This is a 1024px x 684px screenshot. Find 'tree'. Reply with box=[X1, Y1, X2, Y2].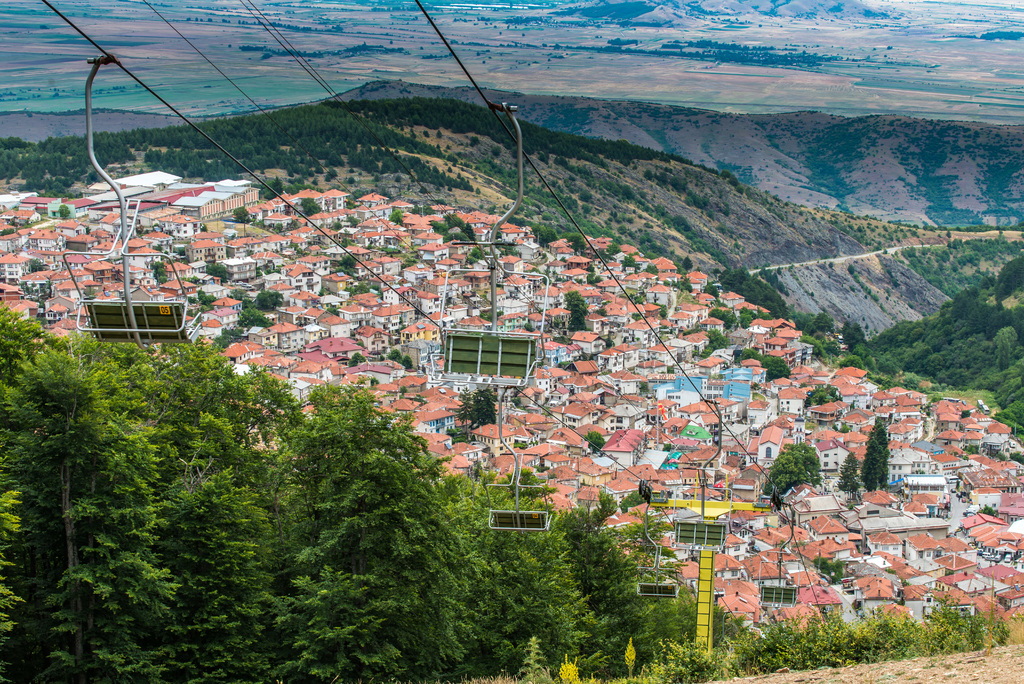
box=[333, 224, 341, 229].
